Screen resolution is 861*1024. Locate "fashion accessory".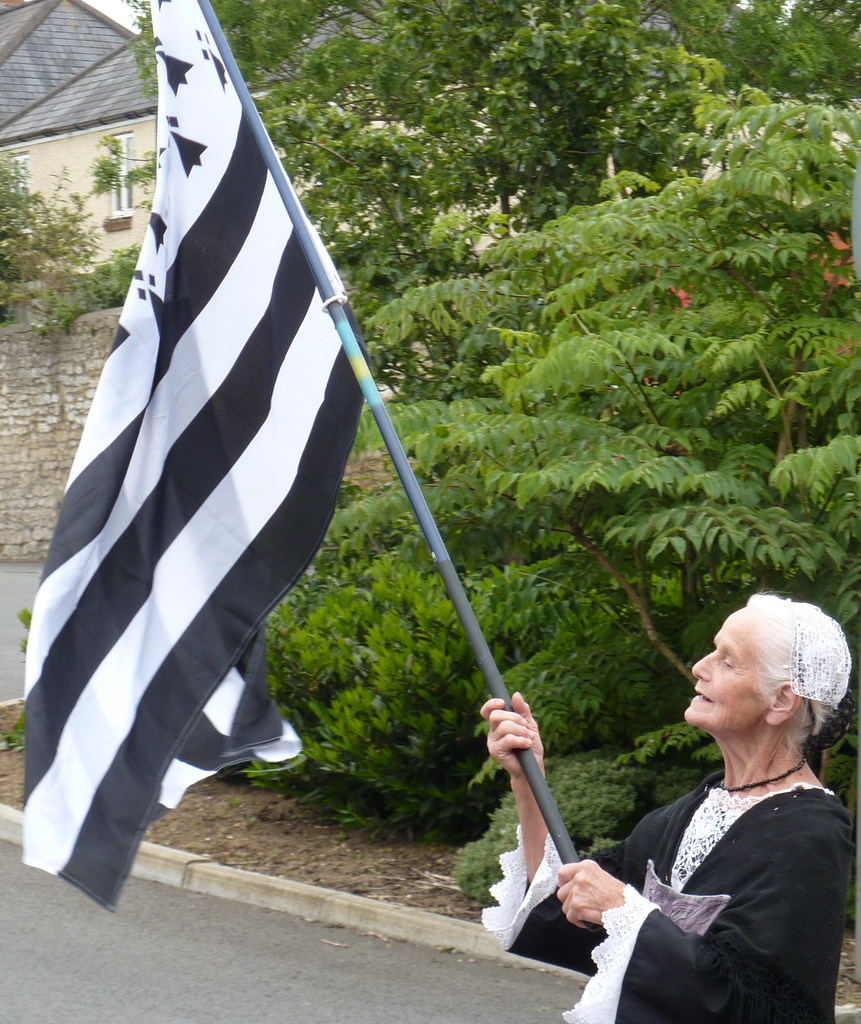
(721,758,805,790).
